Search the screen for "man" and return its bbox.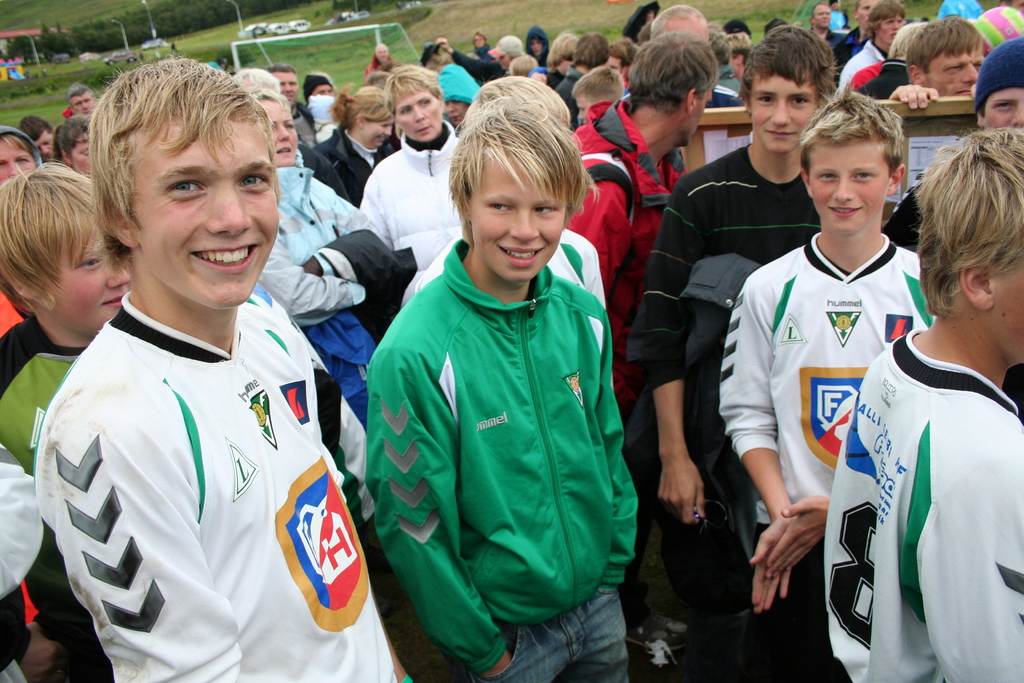
Found: [left=304, top=72, right=337, bottom=101].
